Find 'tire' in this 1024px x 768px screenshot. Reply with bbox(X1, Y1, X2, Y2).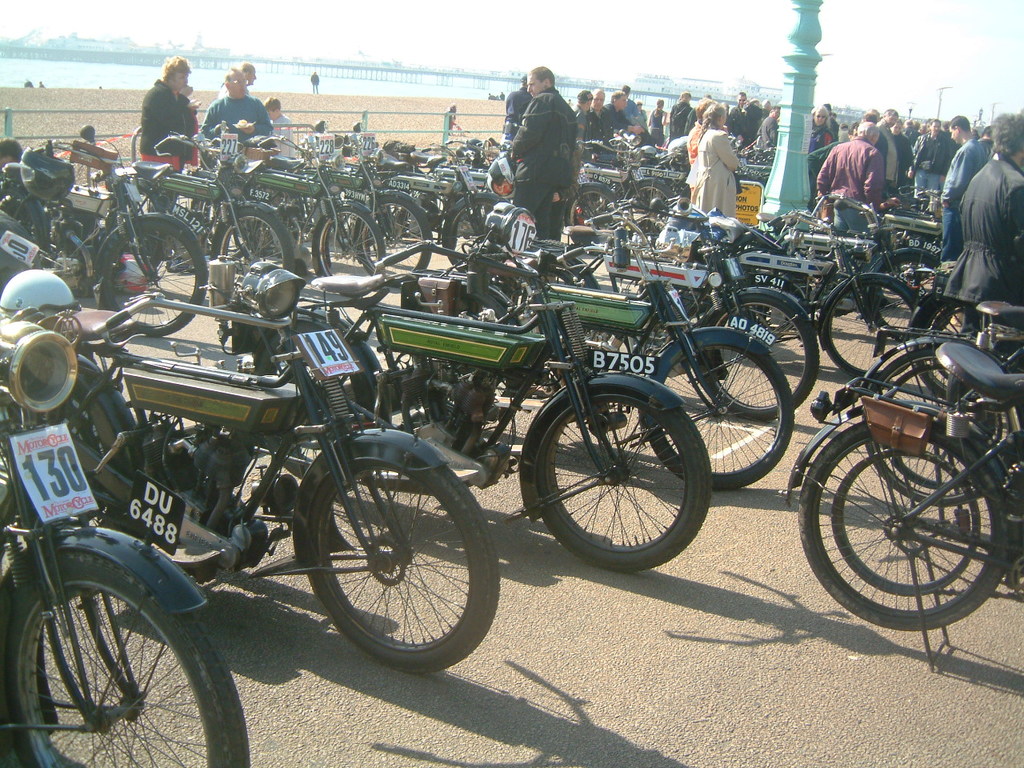
bbox(798, 422, 1008, 630).
